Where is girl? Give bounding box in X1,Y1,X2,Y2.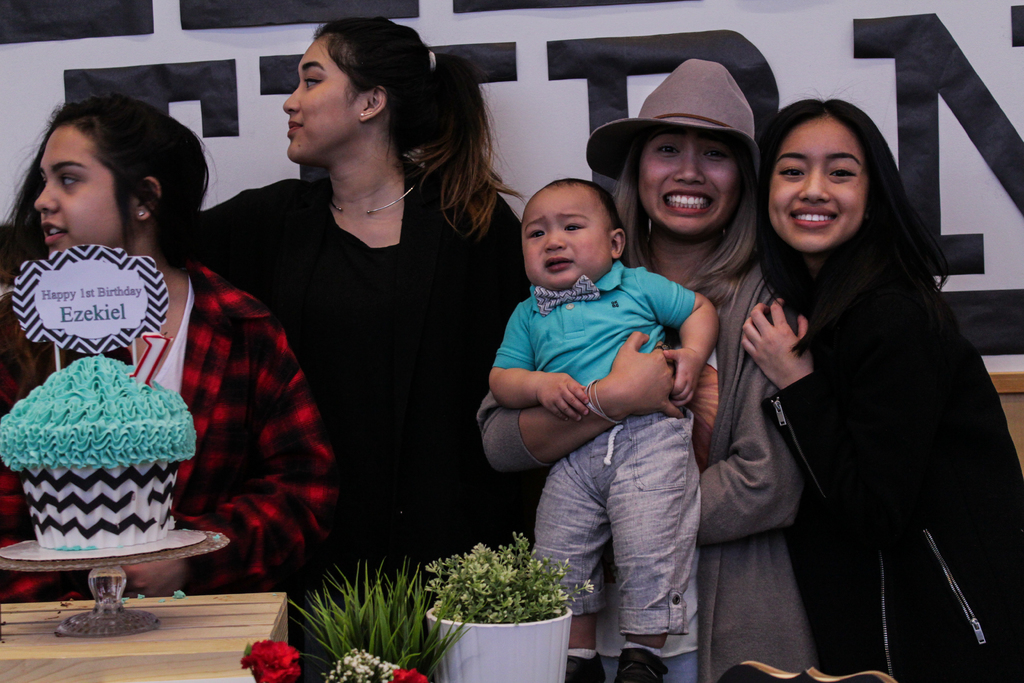
1,18,536,682.
